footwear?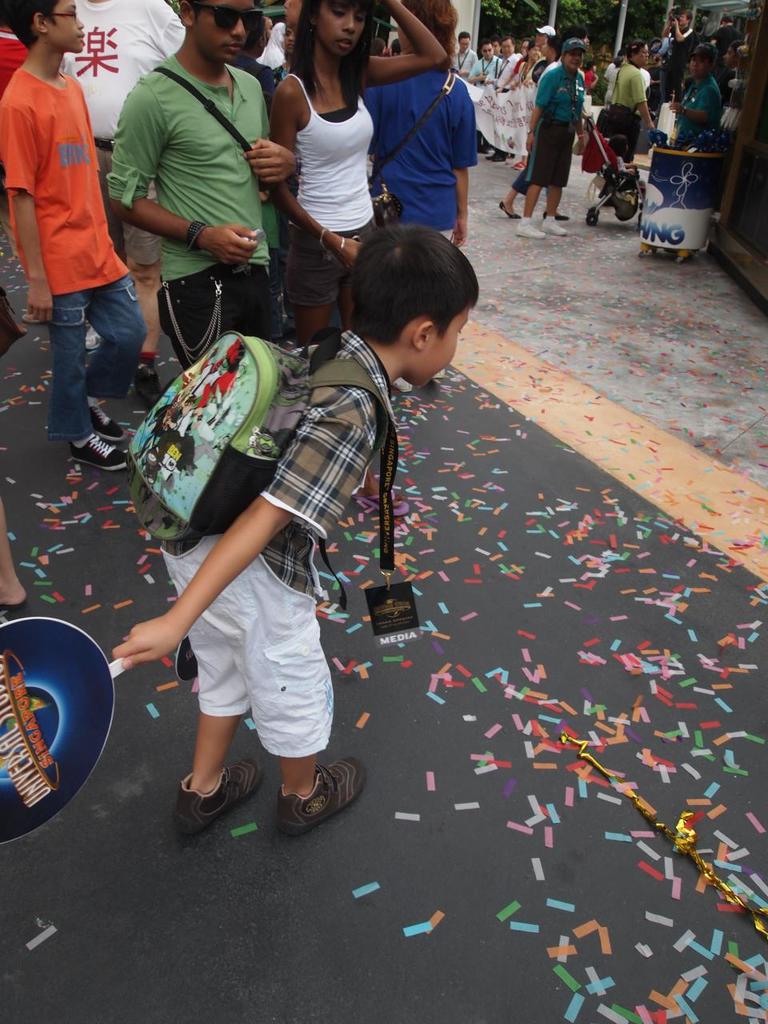
region(542, 211, 568, 234)
